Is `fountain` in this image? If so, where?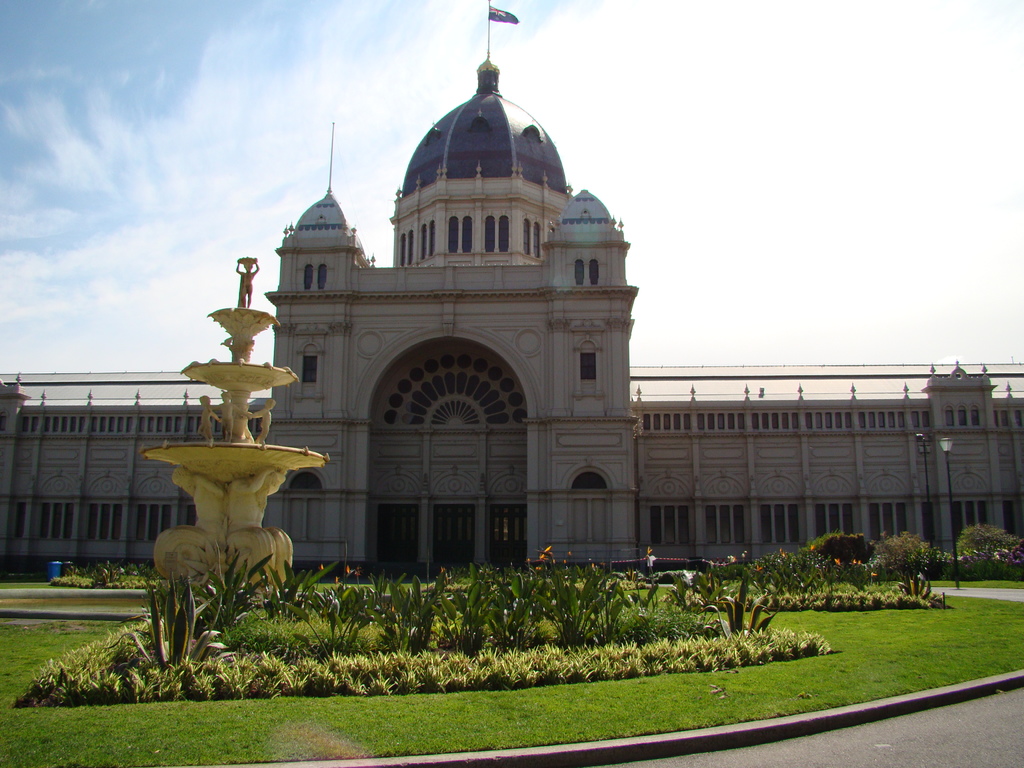
Yes, at crop(95, 268, 342, 652).
